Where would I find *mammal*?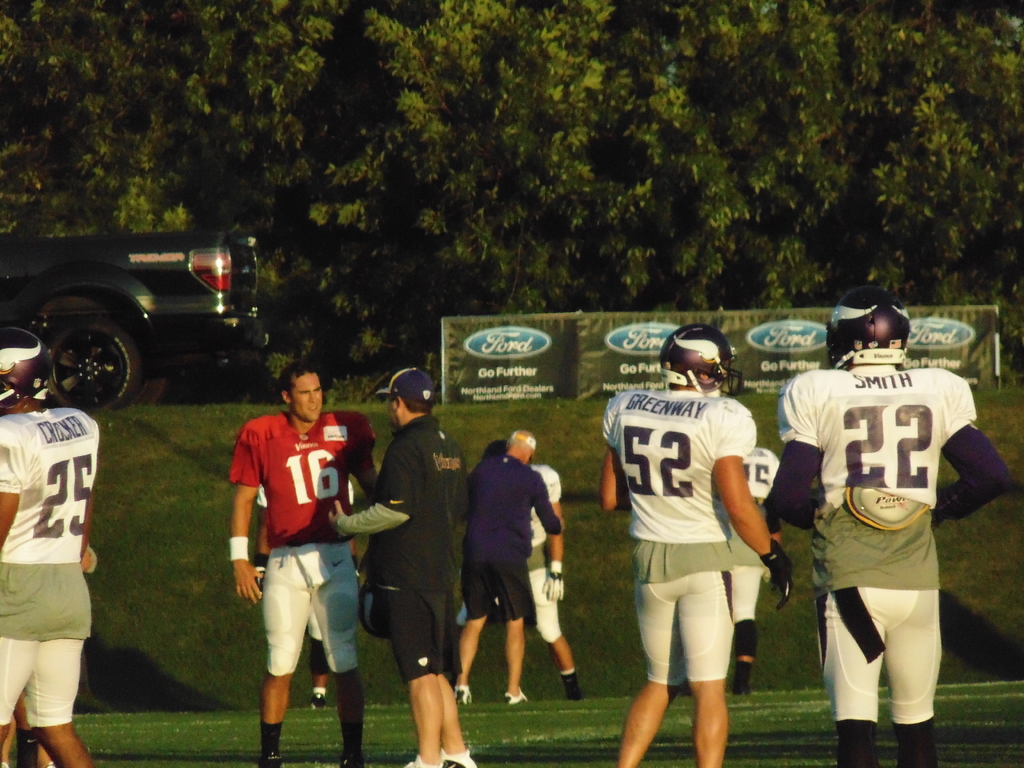
At 227:359:378:764.
